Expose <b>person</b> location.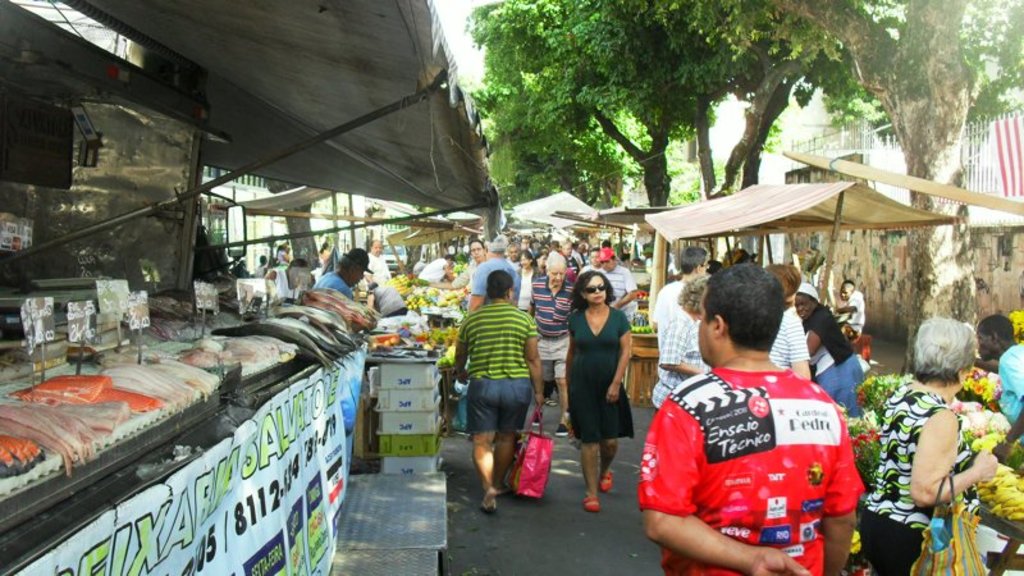
Exposed at (x1=308, y1=238, x2=362, y2=348).
